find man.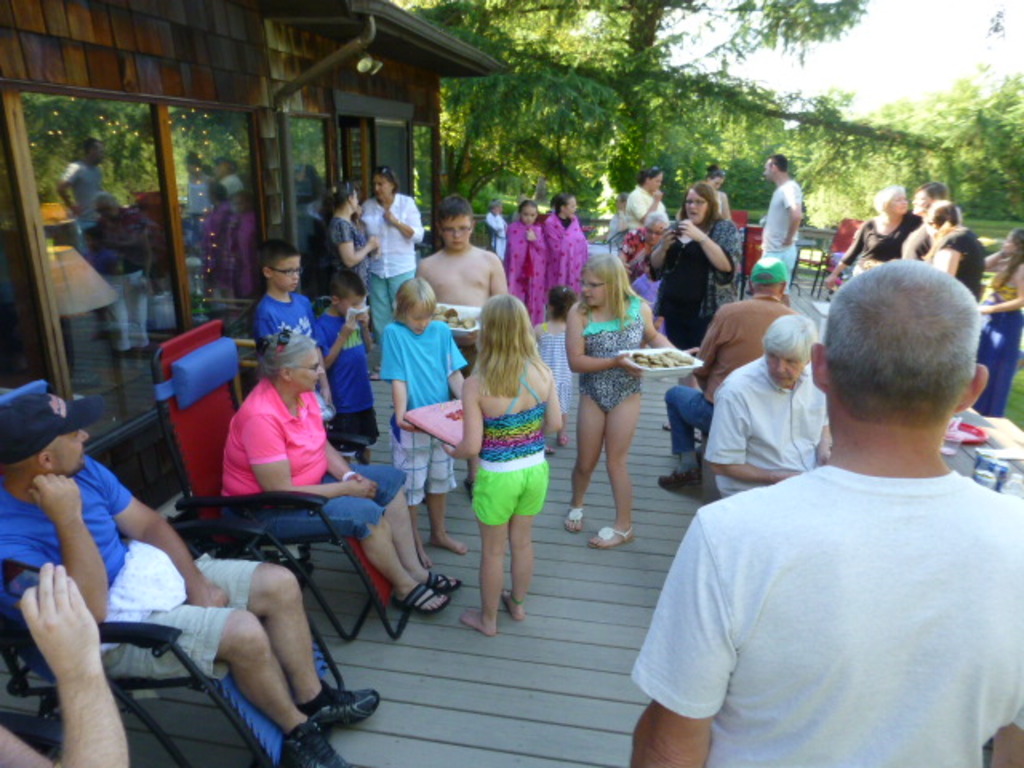
detection(0, 392, 378, 766).
